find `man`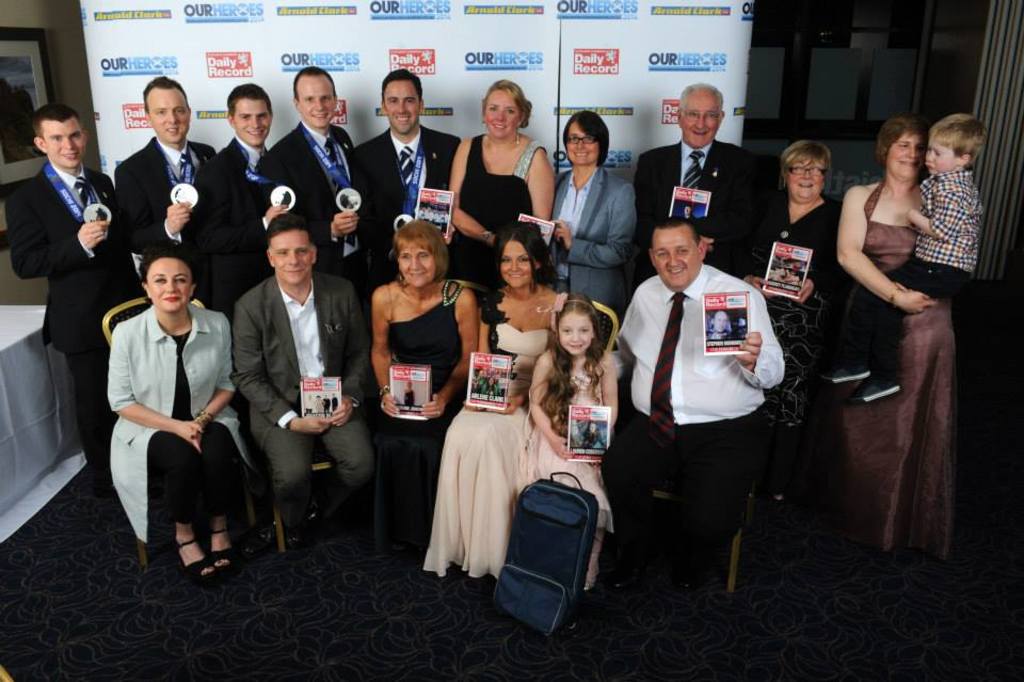
(x1=627, y1=82, x2=761, y2=297)
